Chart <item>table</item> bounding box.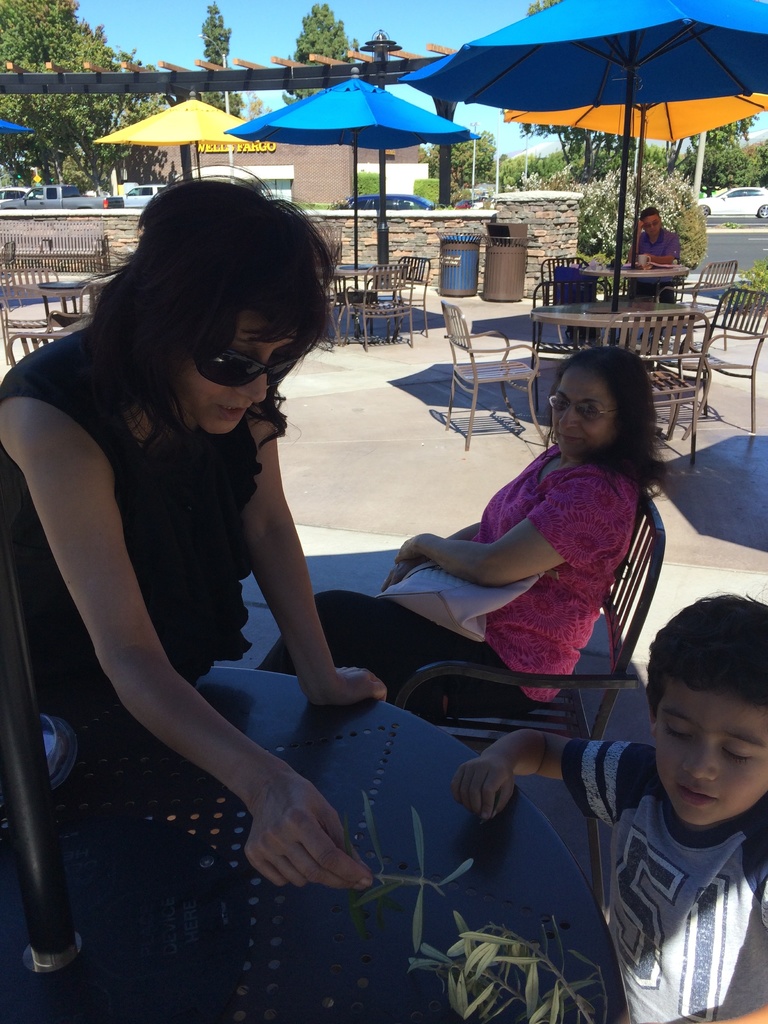
Charted: left=579, top=266, right=686, bottom=297.
